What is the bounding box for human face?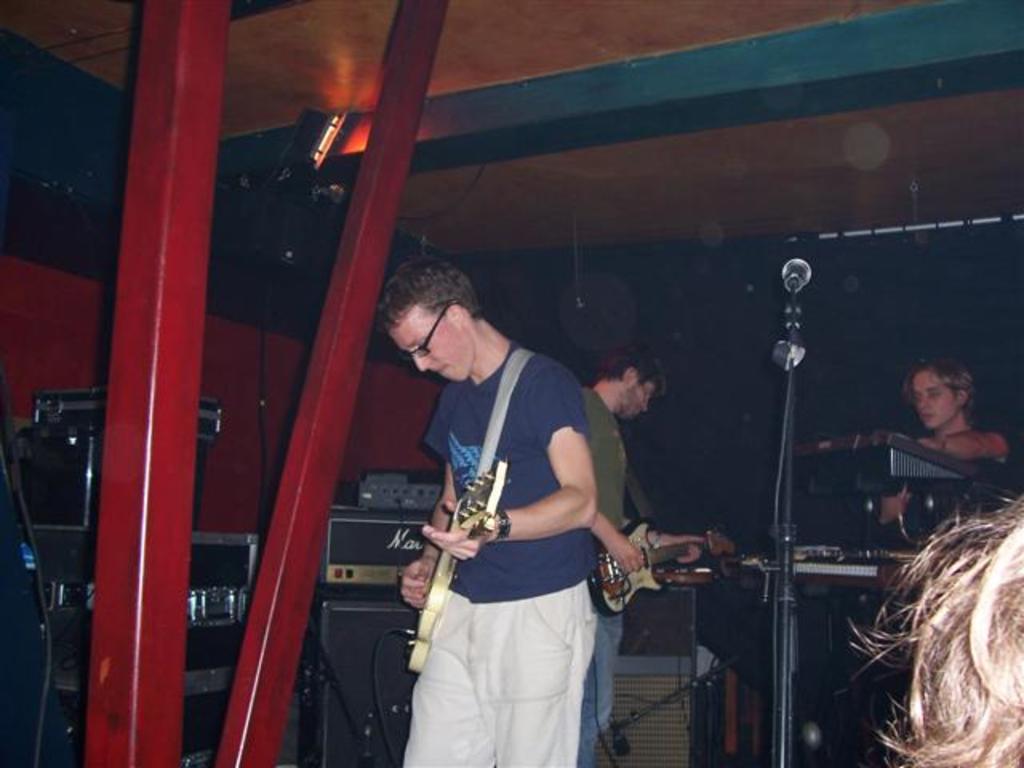
619, 382, 654, 416.
